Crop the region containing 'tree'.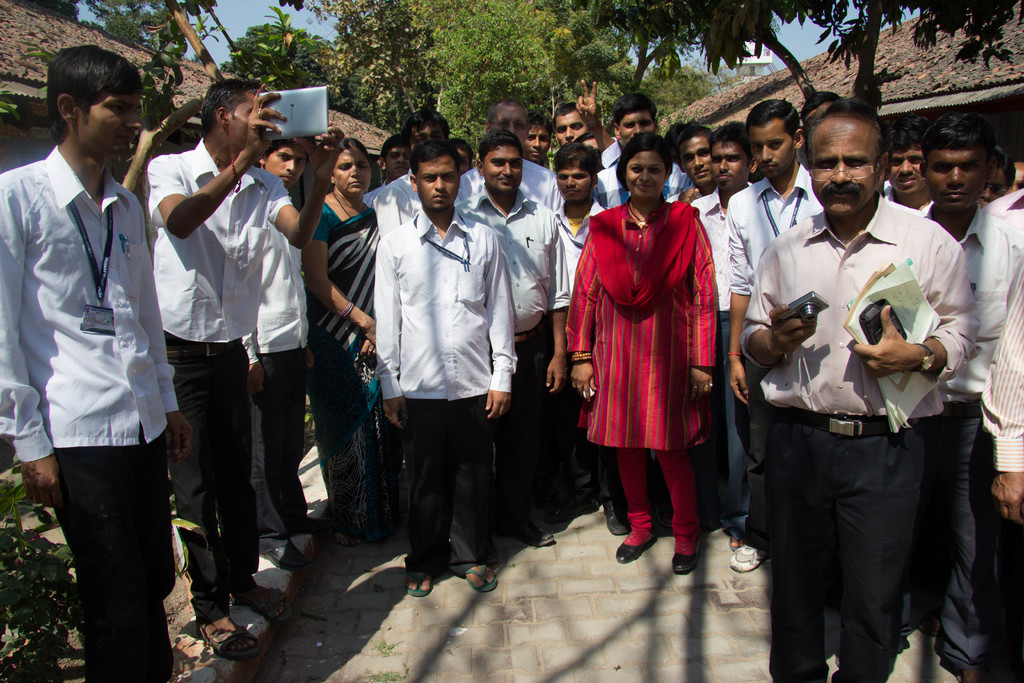
Crop region: x1=221 y1=10 x2=346 y2=115.
